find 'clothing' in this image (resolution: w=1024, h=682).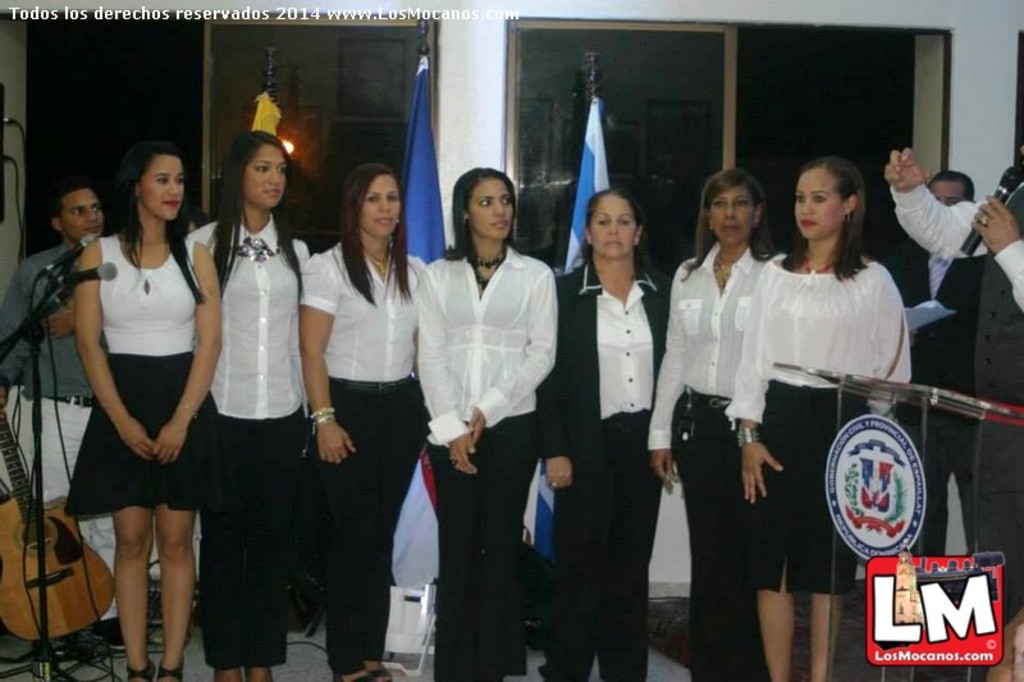
[left=189, top=216, right=301, bottom=662].
